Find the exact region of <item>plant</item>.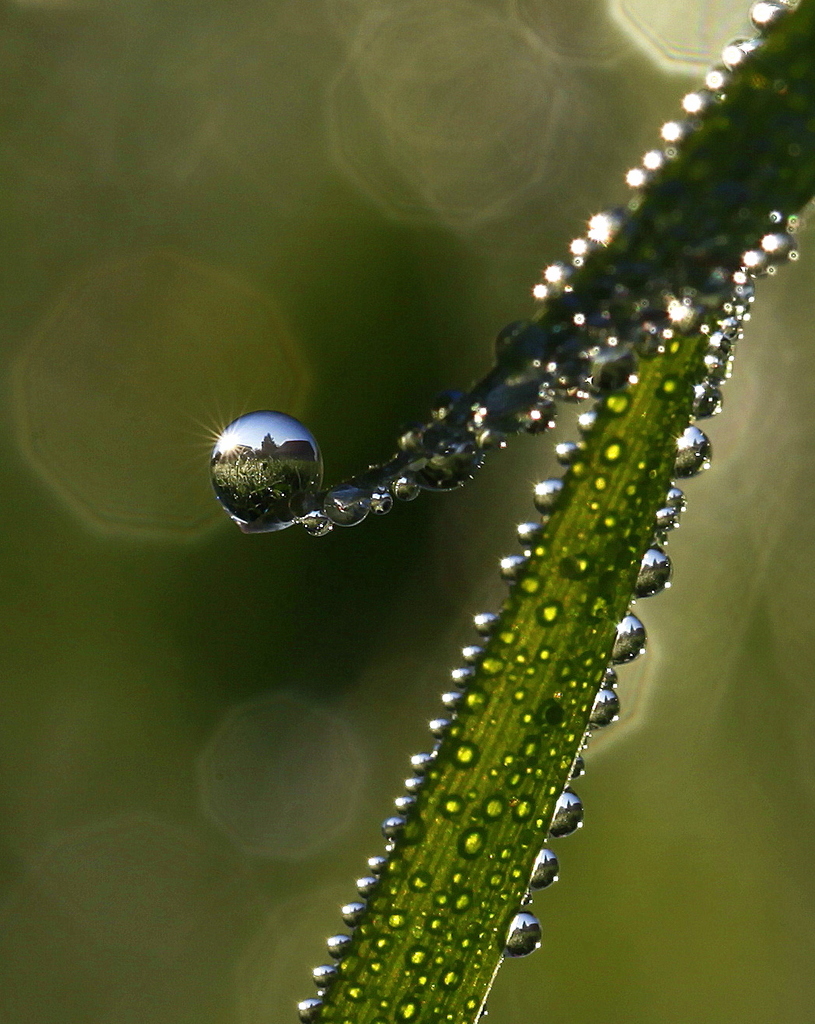
Exact region: (124,0,814,1023).
